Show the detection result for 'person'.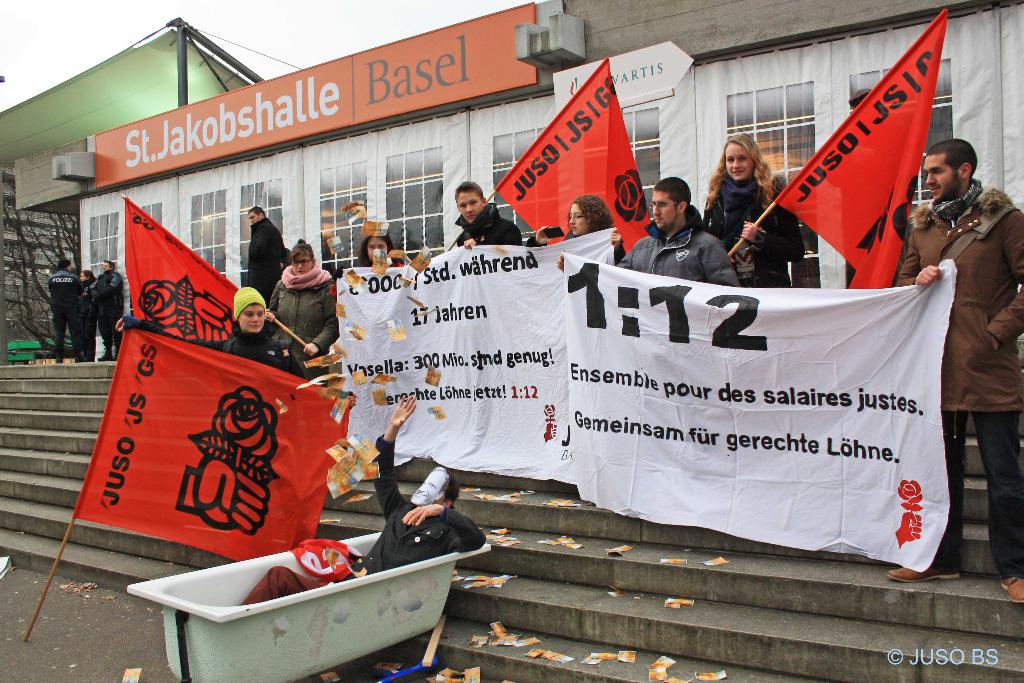
{"x1": 48, "y1": 252, "x2": 86, "y2": 353}.
